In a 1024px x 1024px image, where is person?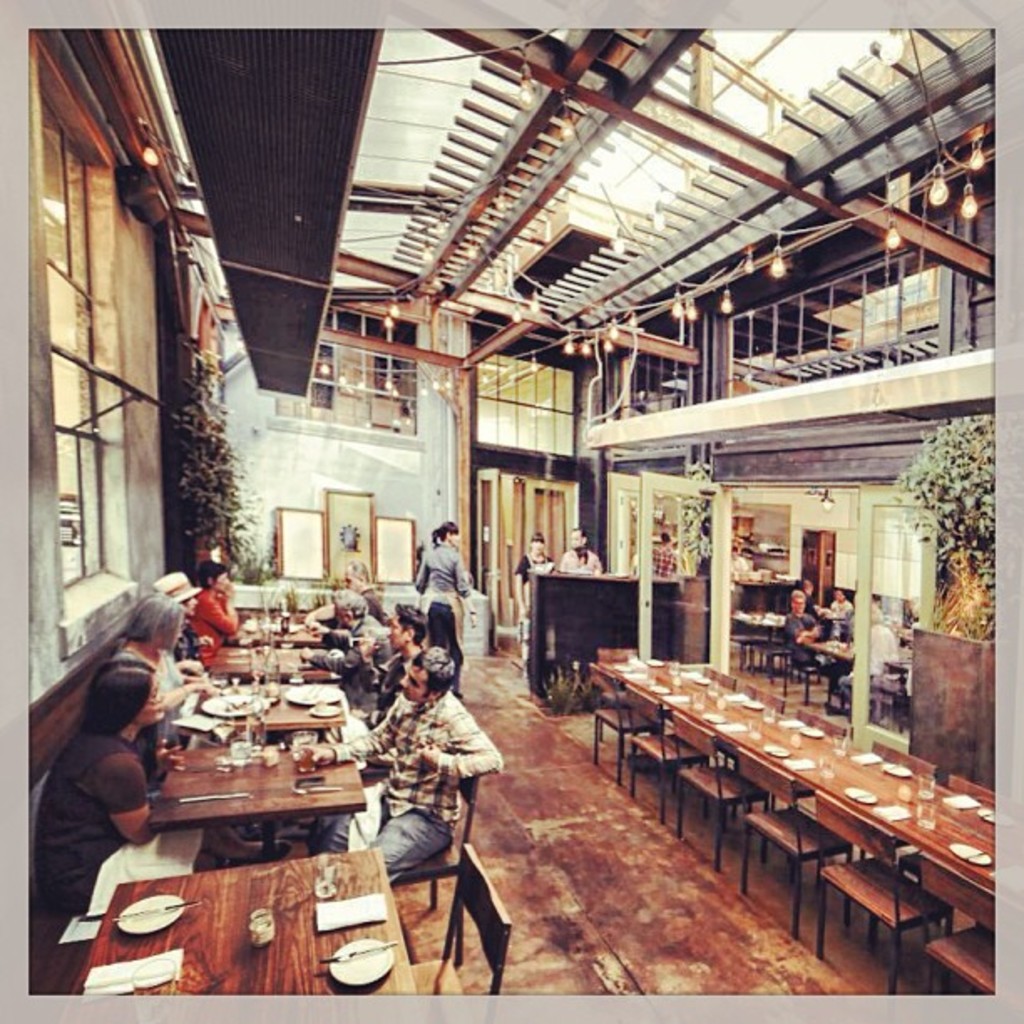
detection(114, 594, 216, 755).
